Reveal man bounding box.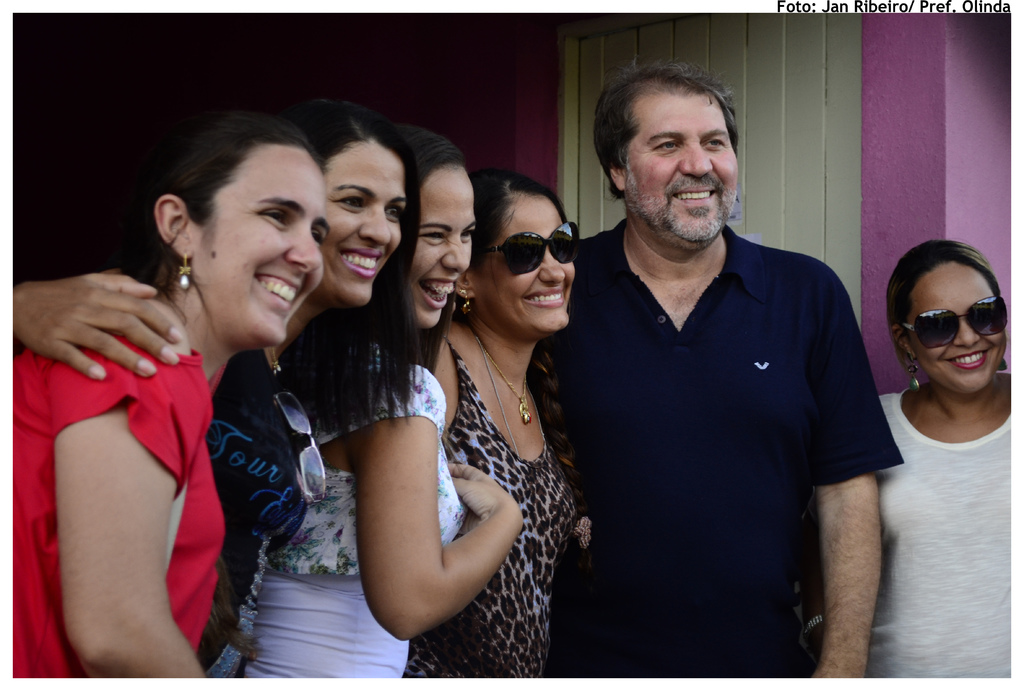
Revealed: bbox=[545, 56, 906, 690].
